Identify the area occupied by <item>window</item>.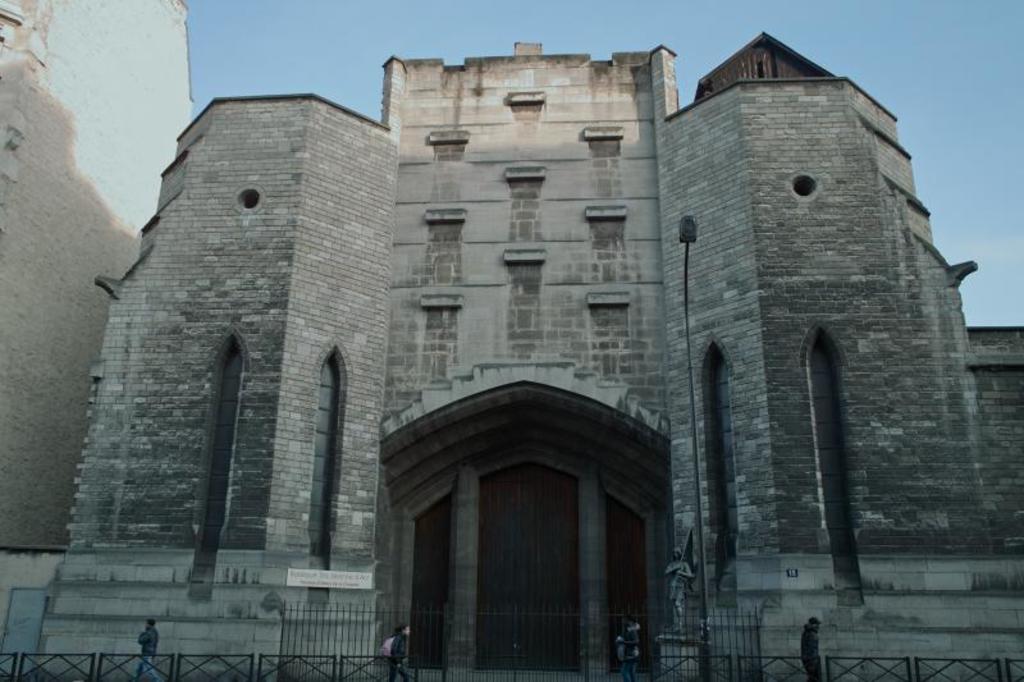
Area: box=[700, 335, 750, 592].
